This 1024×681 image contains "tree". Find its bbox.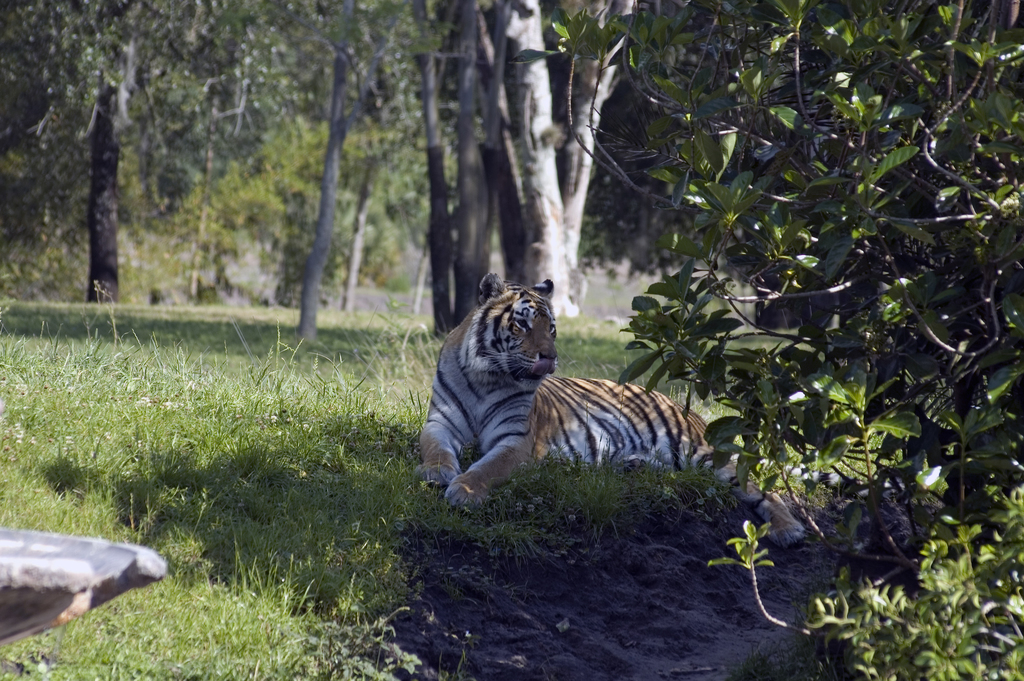
region(510, 0, 1023, 680).
